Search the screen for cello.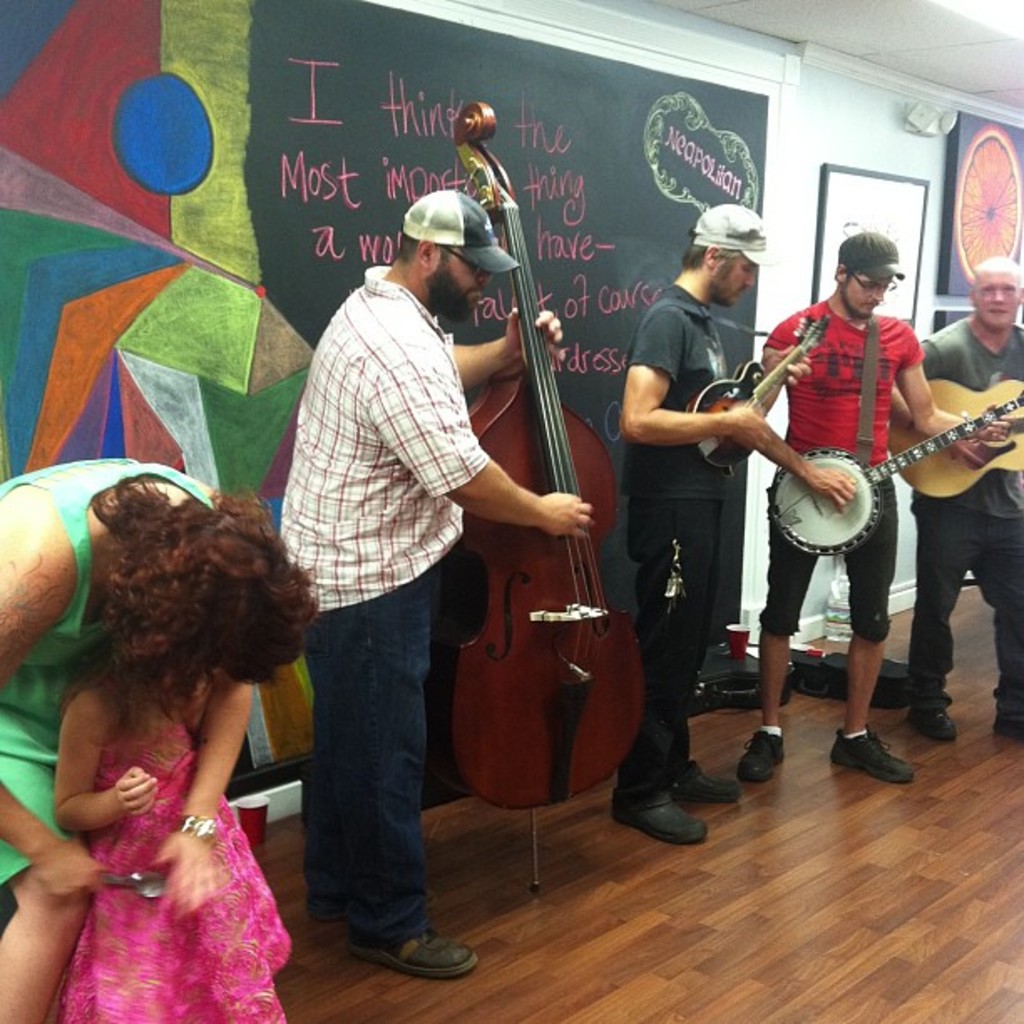
Found at (437,105,648,895).
